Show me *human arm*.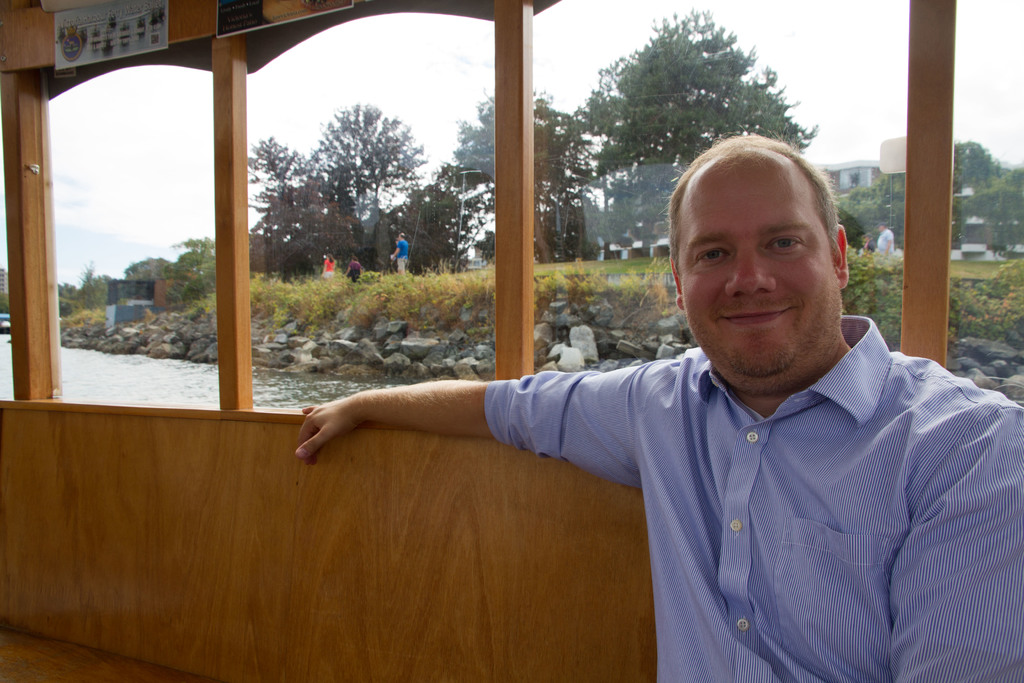
*human arm* is here: [x1=390, y1=245, x2=399, y2=253].
